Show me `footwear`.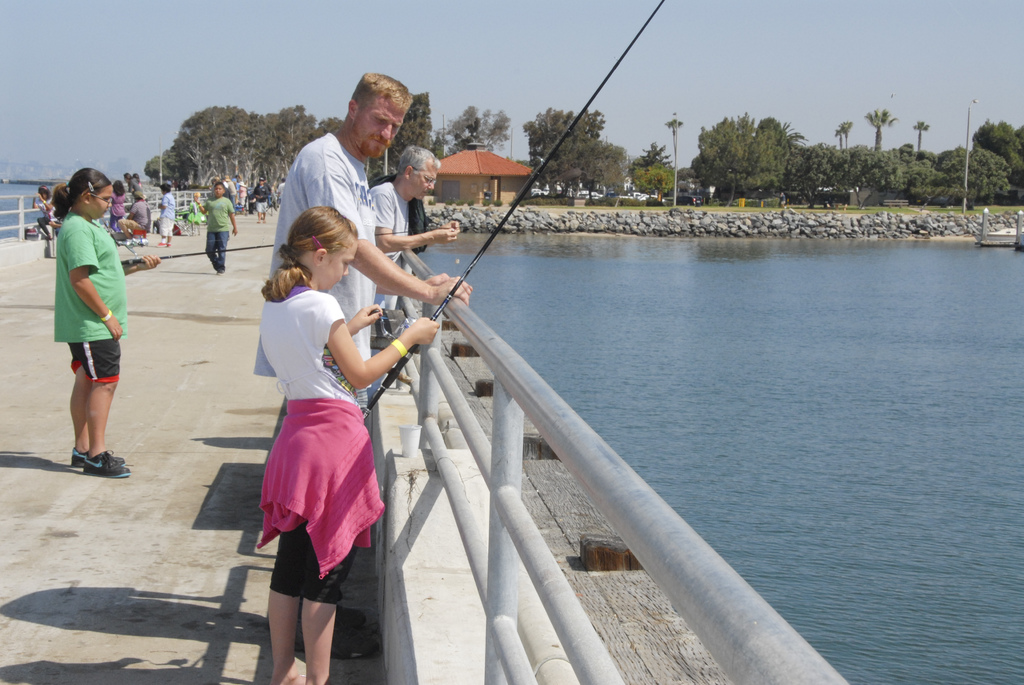
`footwear` is here: box(216, 269, 225, 276).
